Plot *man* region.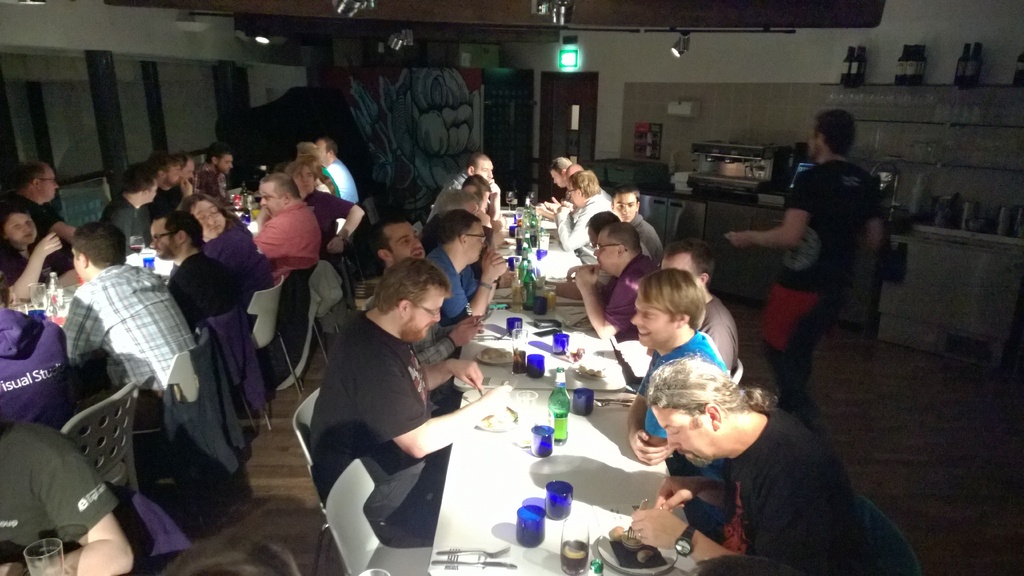
Plotted at detection(657, 244, 741, 396).
